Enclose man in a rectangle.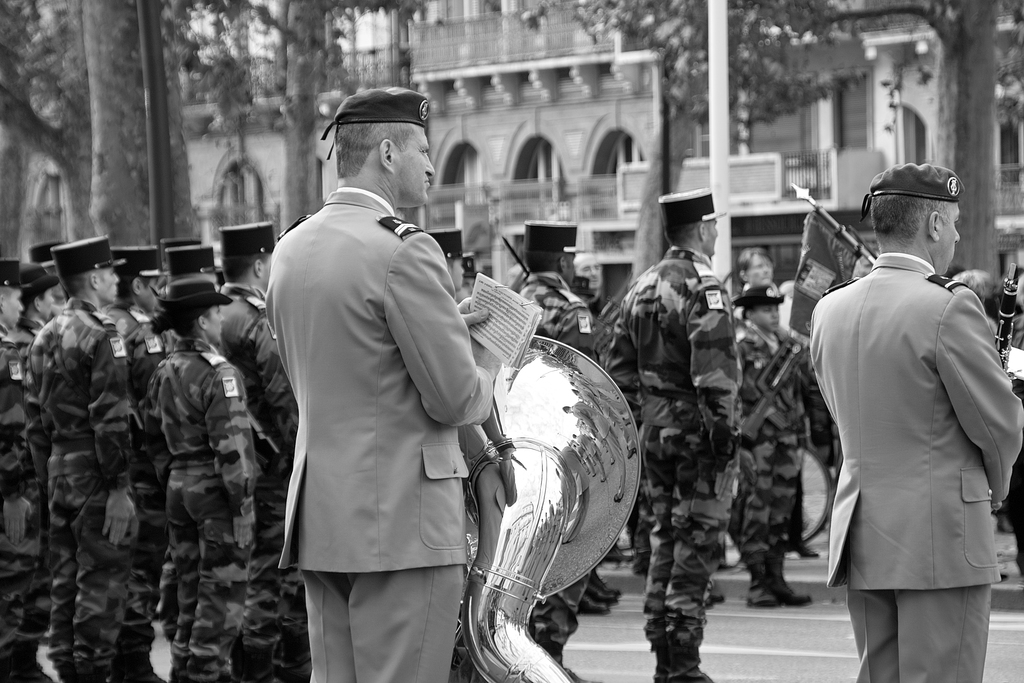
region(0, 253, 64, 325).
